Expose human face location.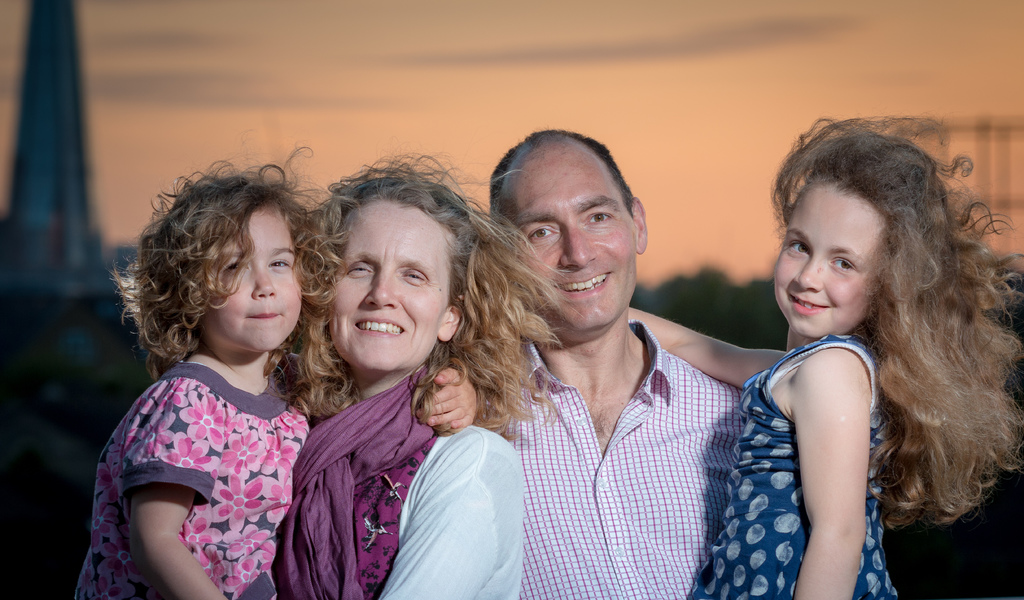
Exposed at BBox(326, 195, 451, 369).
